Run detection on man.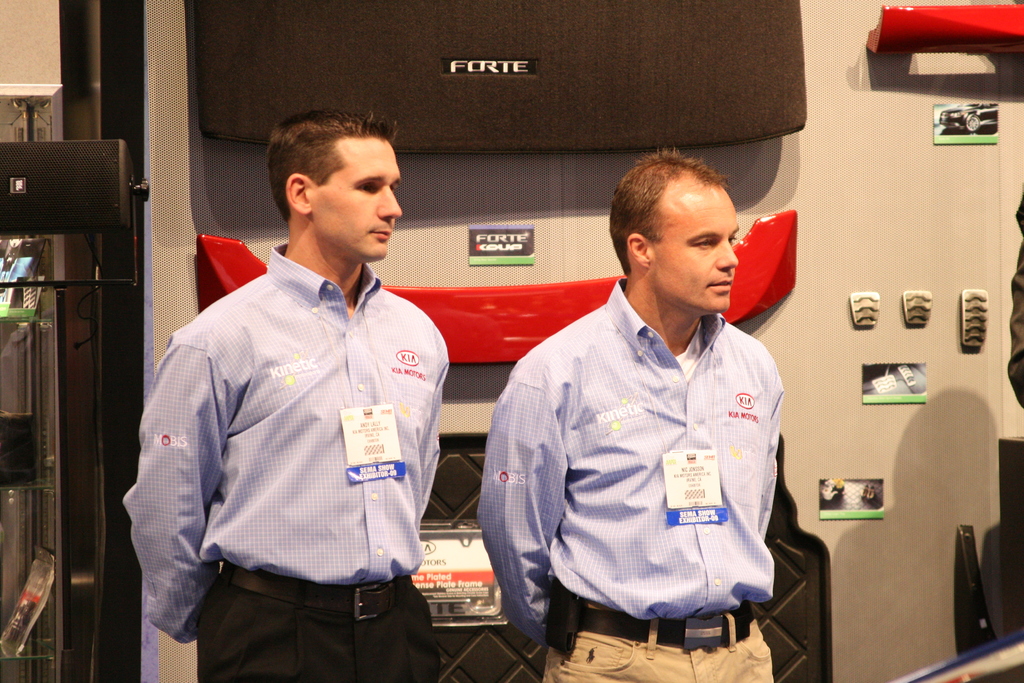
Result: [left=120, top=101, right=469, bottom=652].
